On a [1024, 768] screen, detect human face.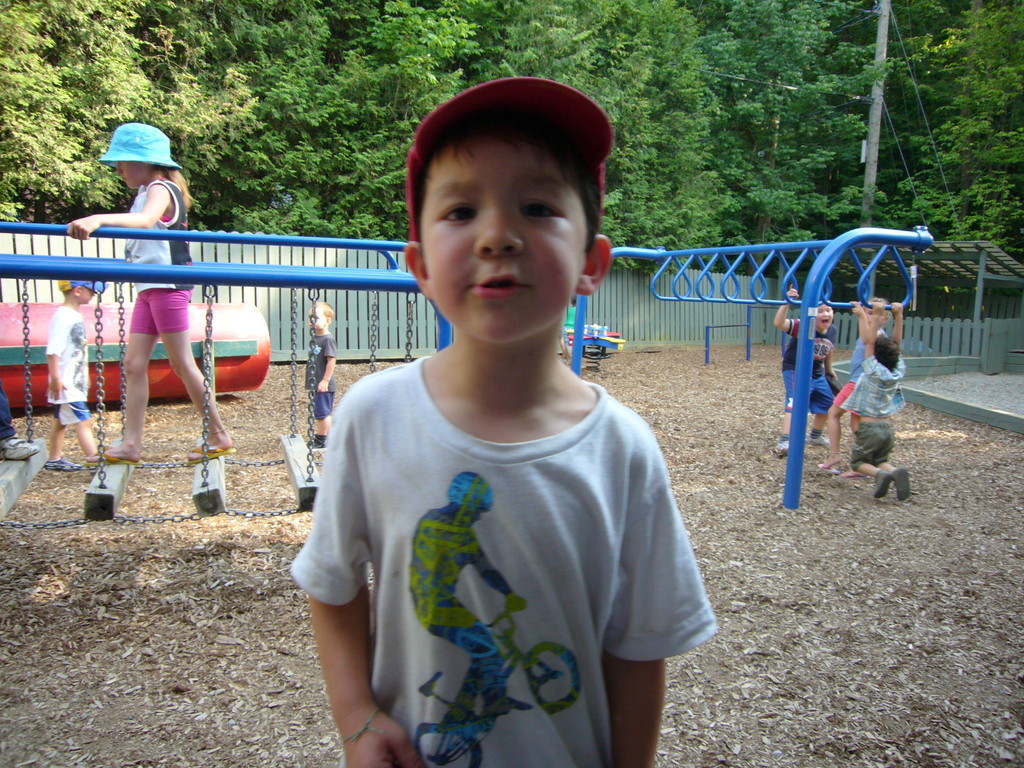
[left=419, top=125, right=580, bottom=333].
